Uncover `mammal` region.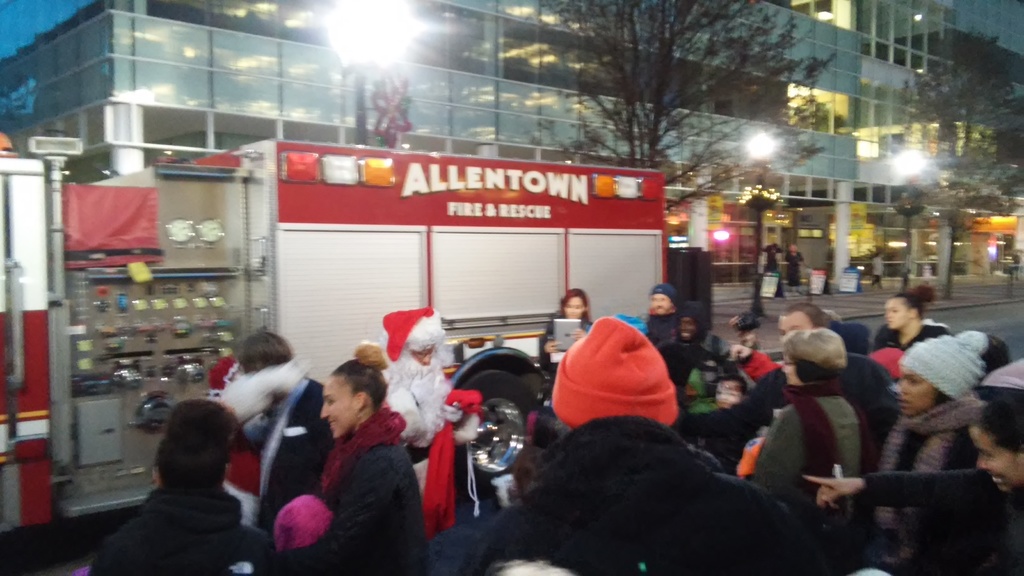
Uncovered: 431,312,803,575.
